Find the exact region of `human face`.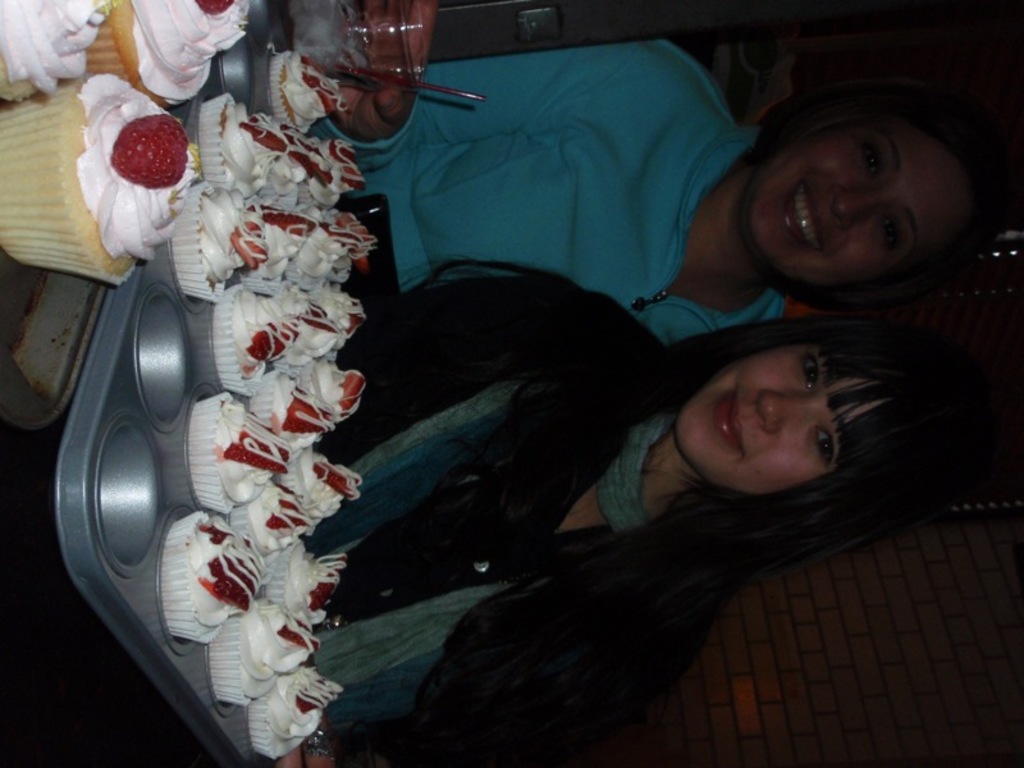
Exact region: 671 328 892 511.
